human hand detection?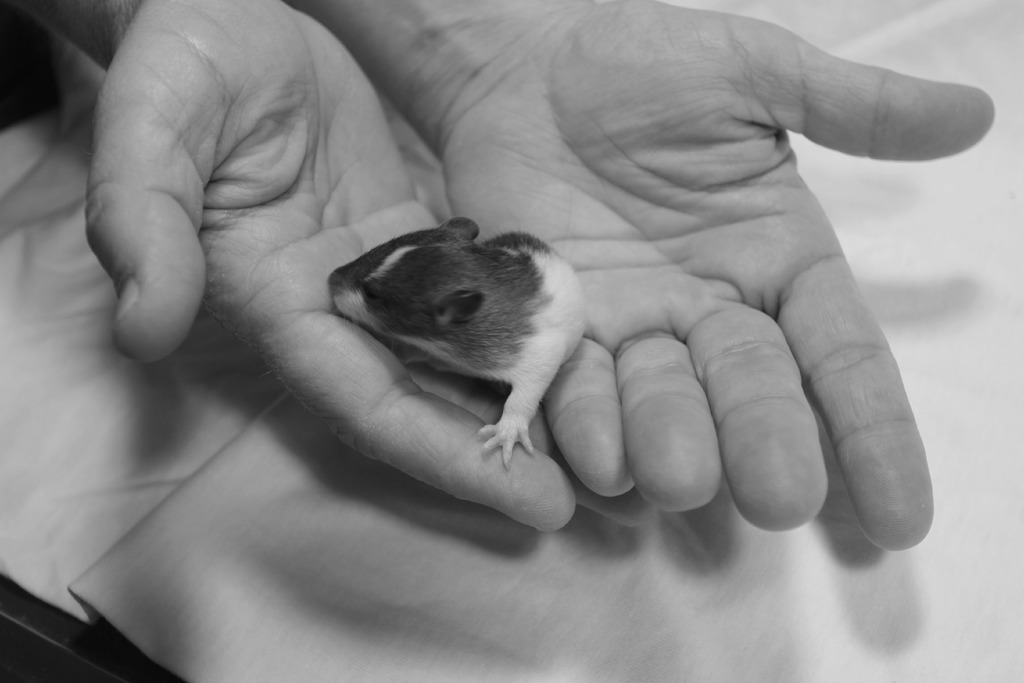
rect(85, 0, 664, 533)
